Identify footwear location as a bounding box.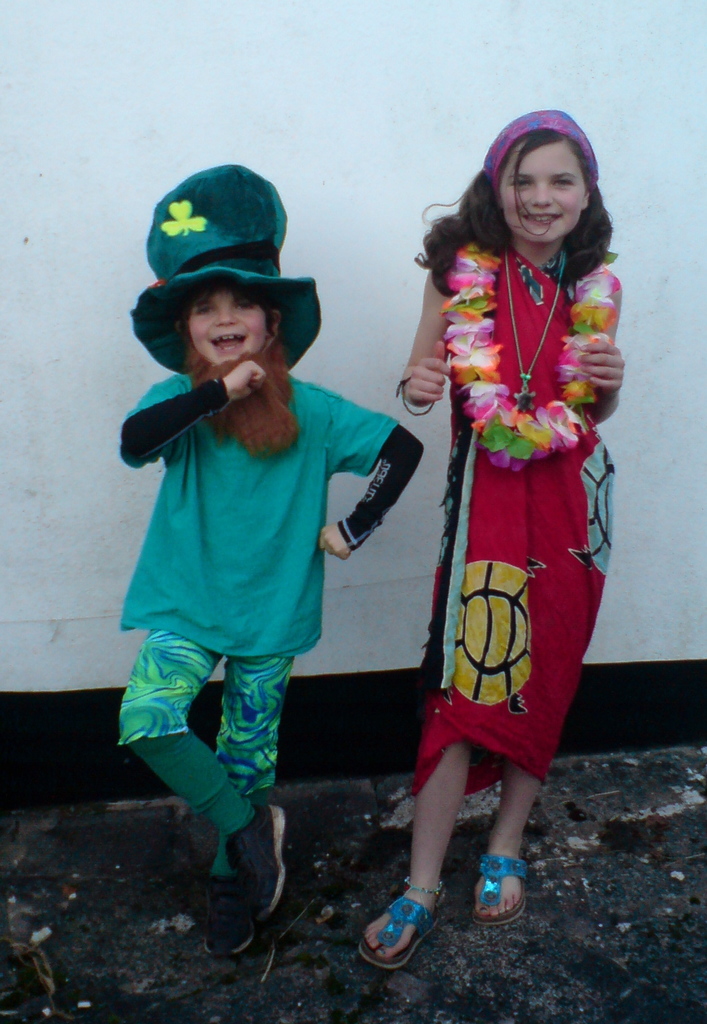
pyautogui.locateOnScreen(227, 801, 286, 925).
